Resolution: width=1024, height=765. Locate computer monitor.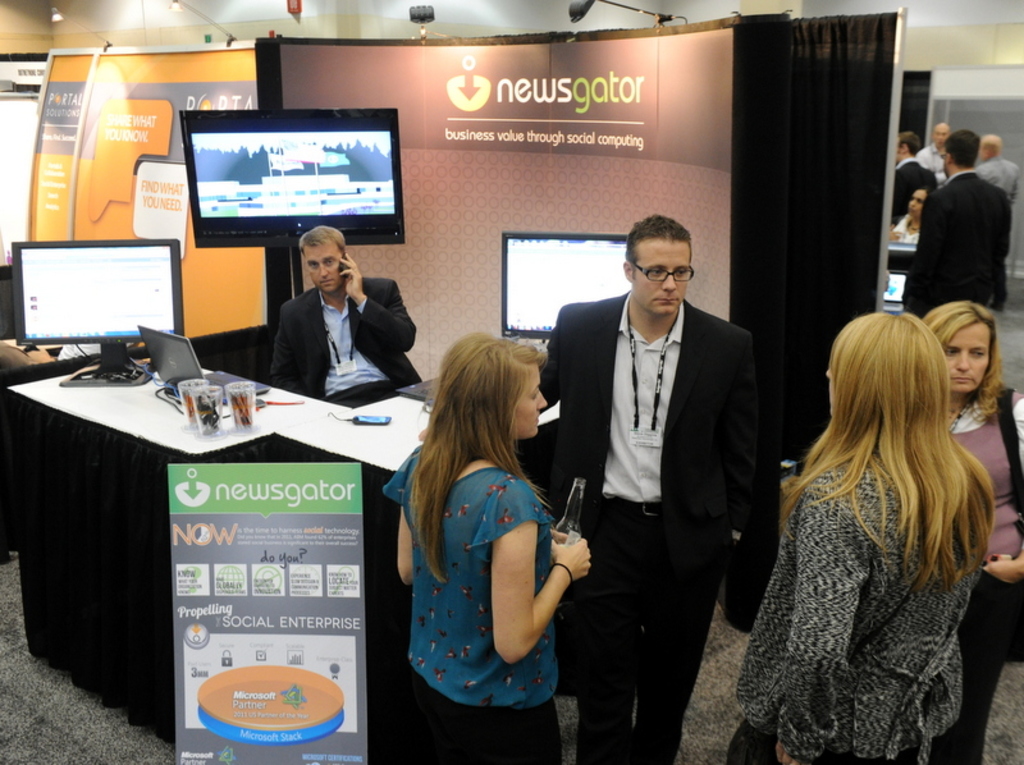
[883, 266, 911, 303].
